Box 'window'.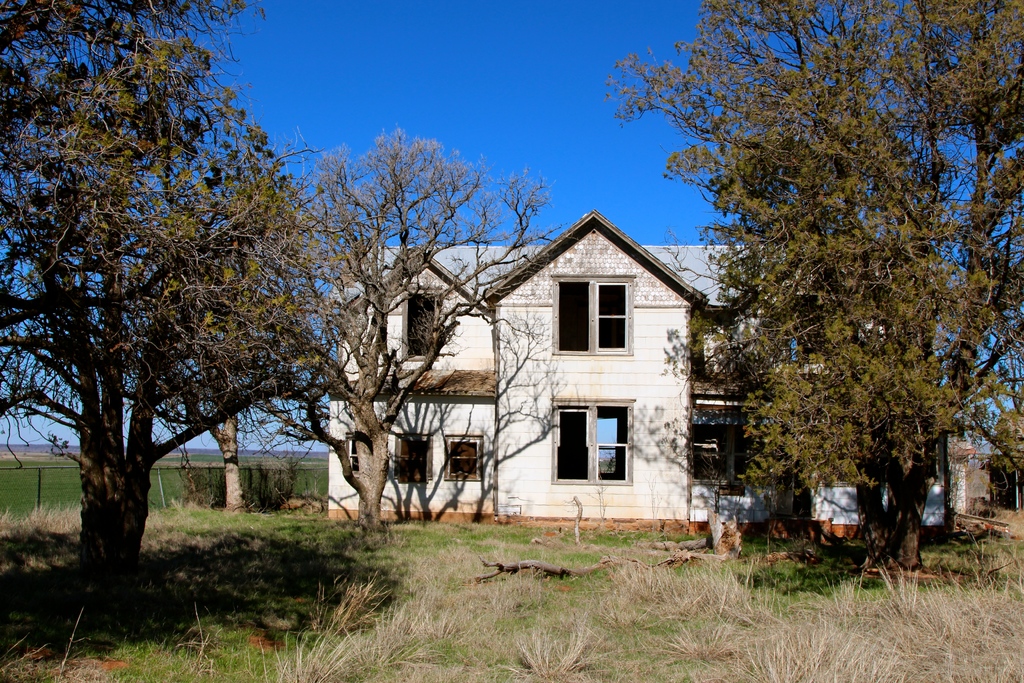
Rect(446, 433, 484, 487).
